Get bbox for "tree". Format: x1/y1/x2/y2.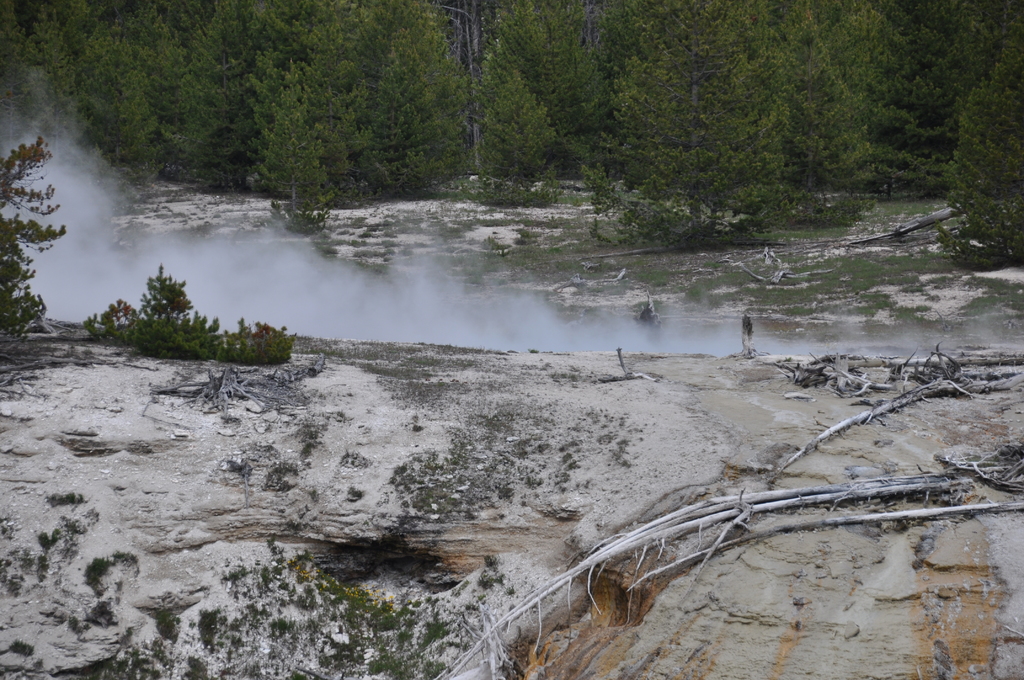
577/25/796/278.
